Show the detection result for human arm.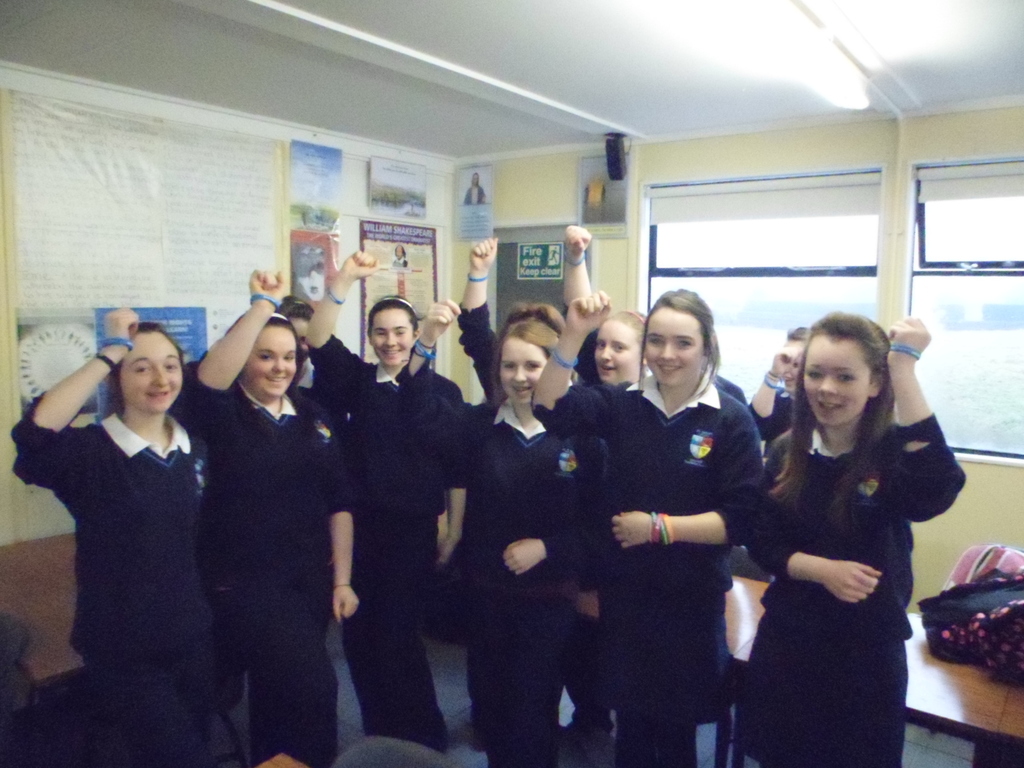
<bbox>304, 407, 366, 616</bbox>.
